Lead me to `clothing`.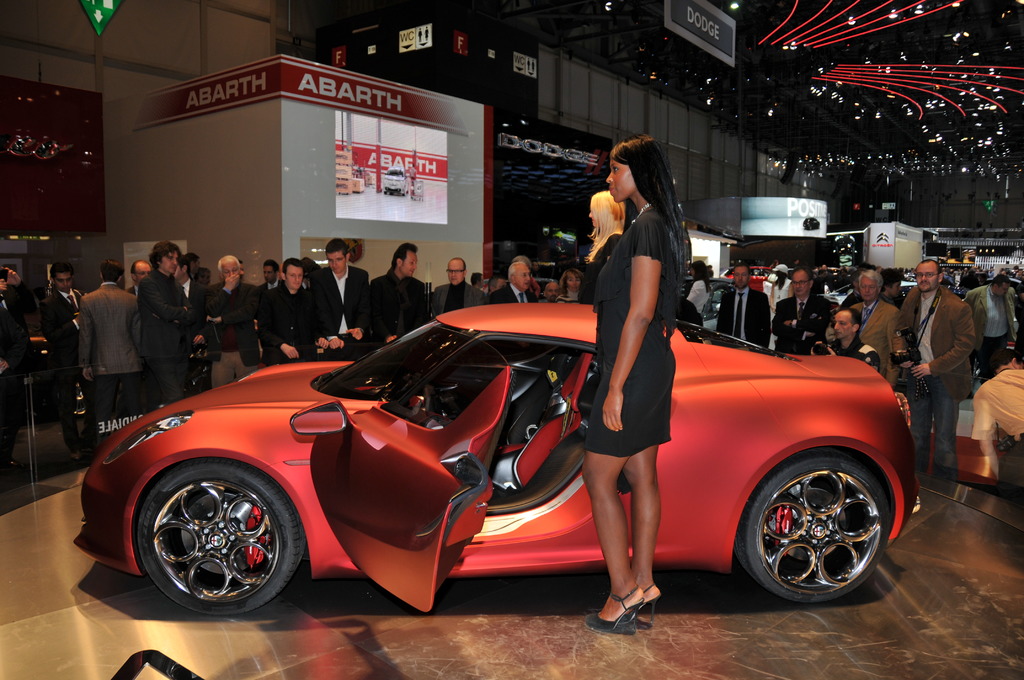
Lead to (x1=0, y1=293, x2=30, y2=440).
